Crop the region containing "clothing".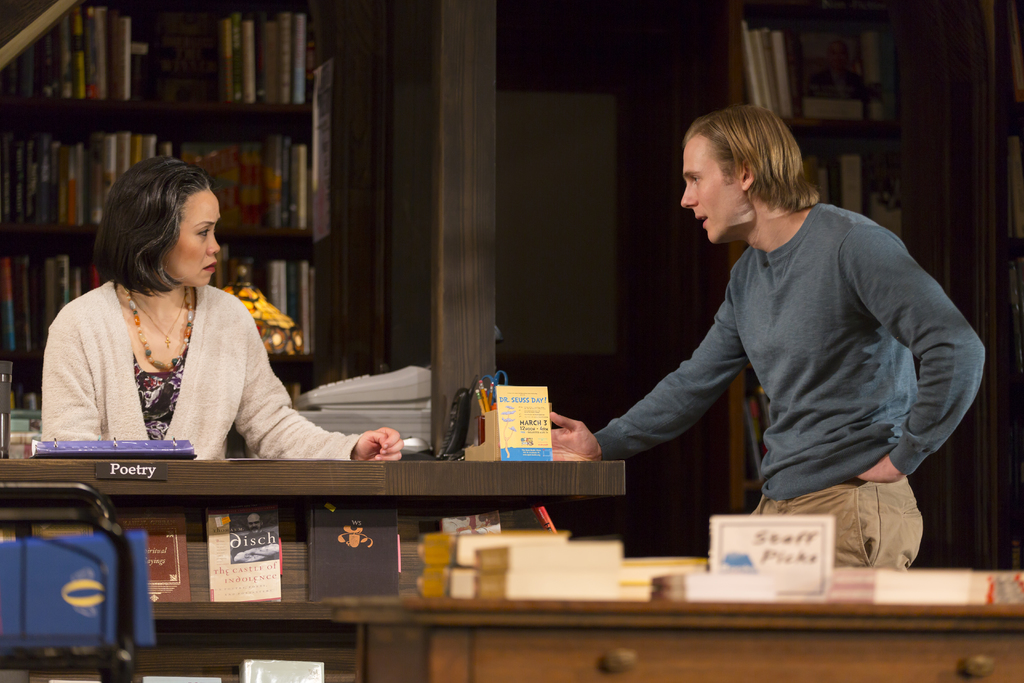
Crop region: 33 273 365 455.
